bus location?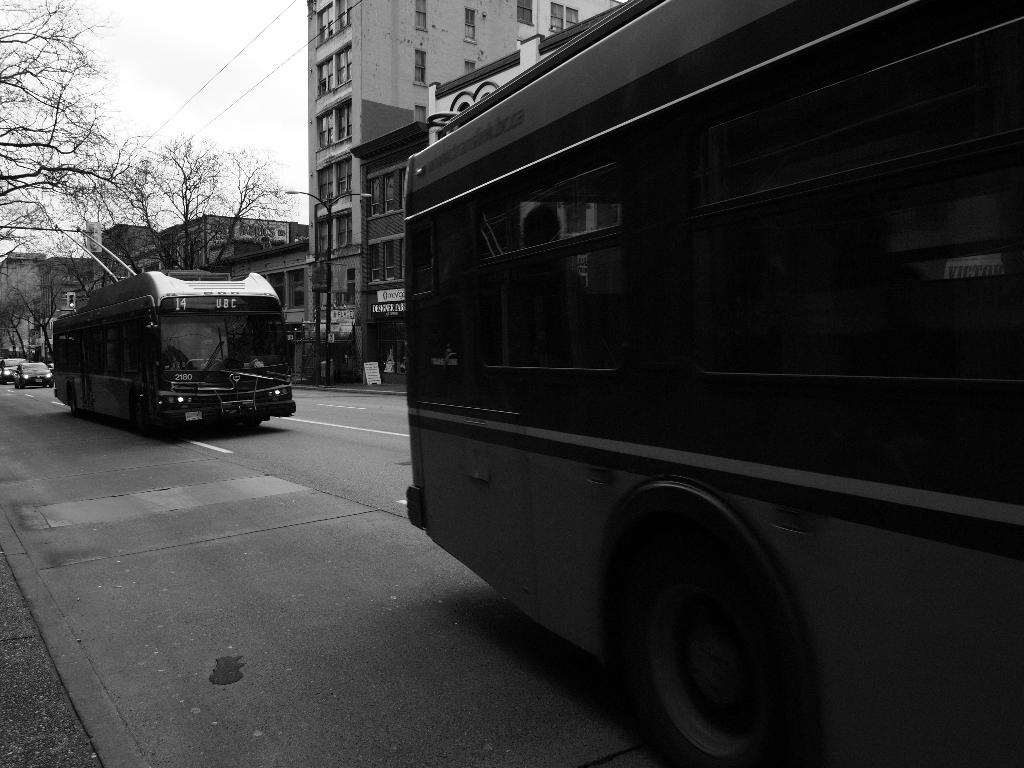
(52, 268, 300, 435)
